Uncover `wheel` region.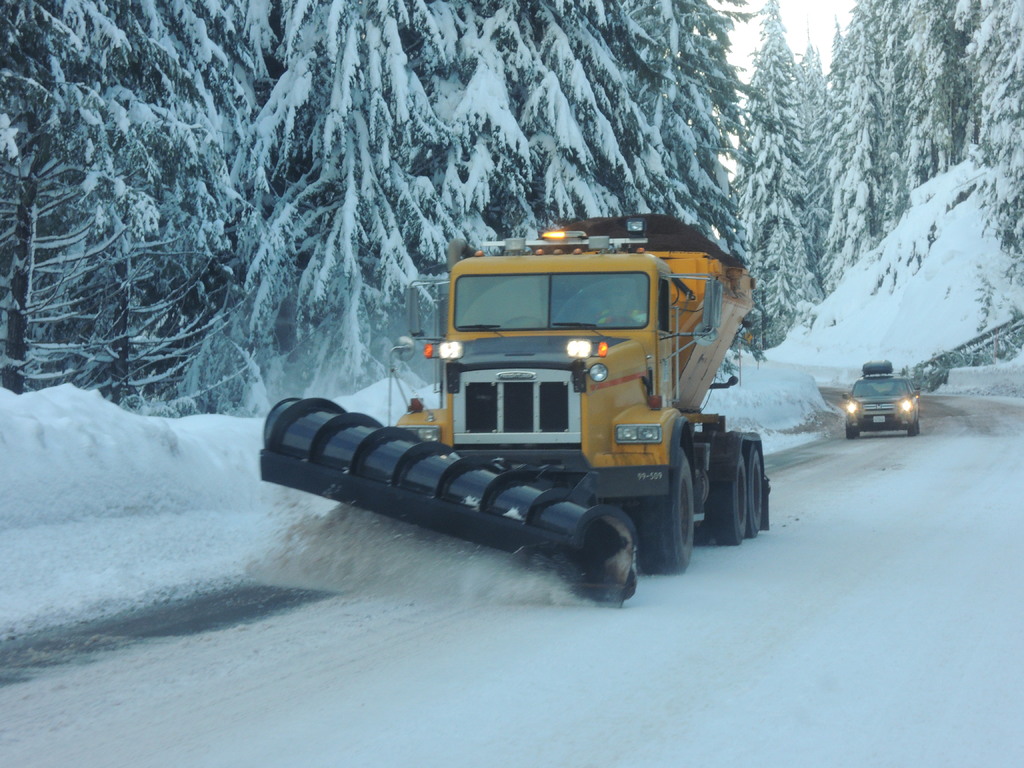
Uncovered: <bbox>636, 443, 698, 576</bbox>.
